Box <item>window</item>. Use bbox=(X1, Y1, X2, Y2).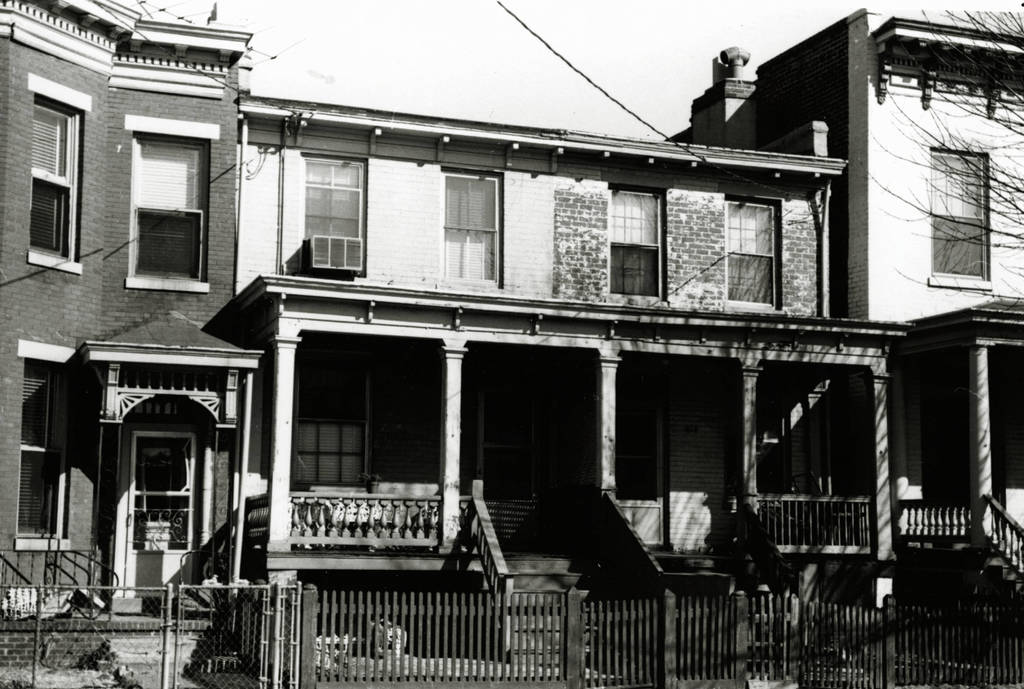
bbox=(932, 215, 986, 267).
